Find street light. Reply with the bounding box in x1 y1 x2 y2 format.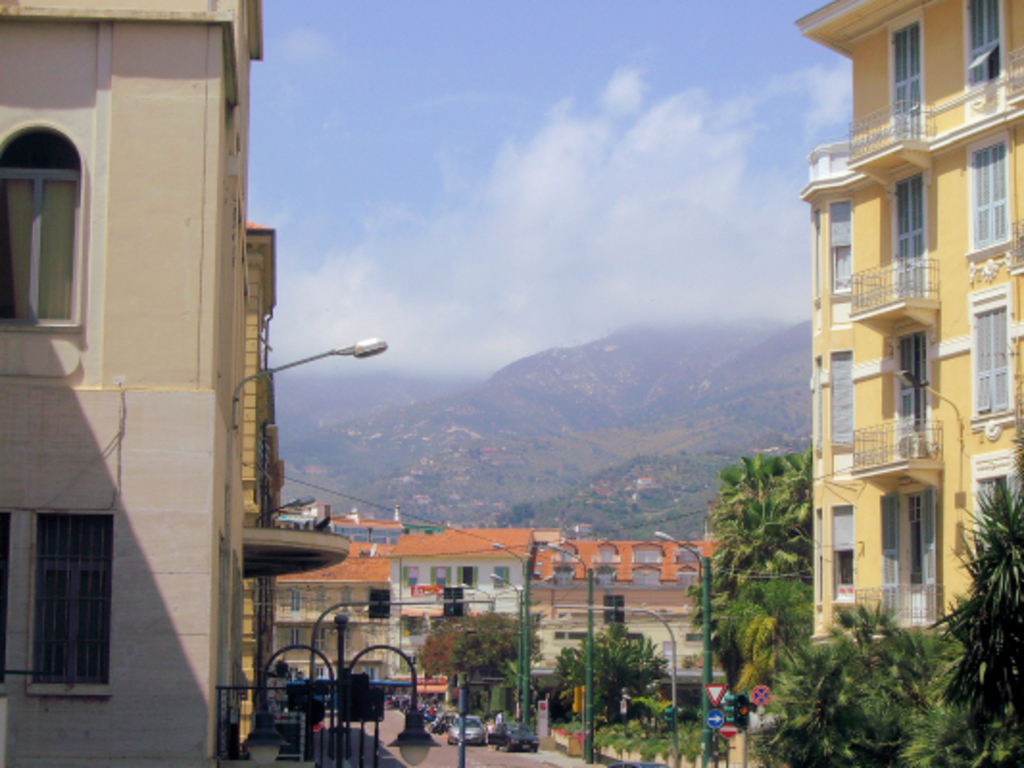
455 582 498 722.
